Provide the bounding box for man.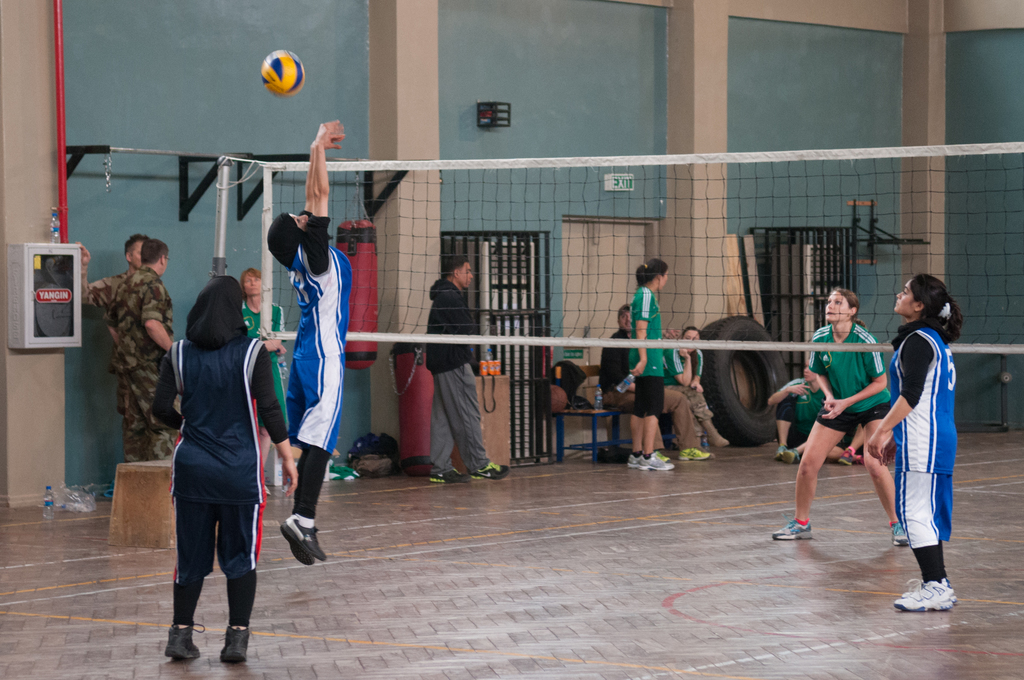
(left=595, top=298, right=725, bottom=462).
